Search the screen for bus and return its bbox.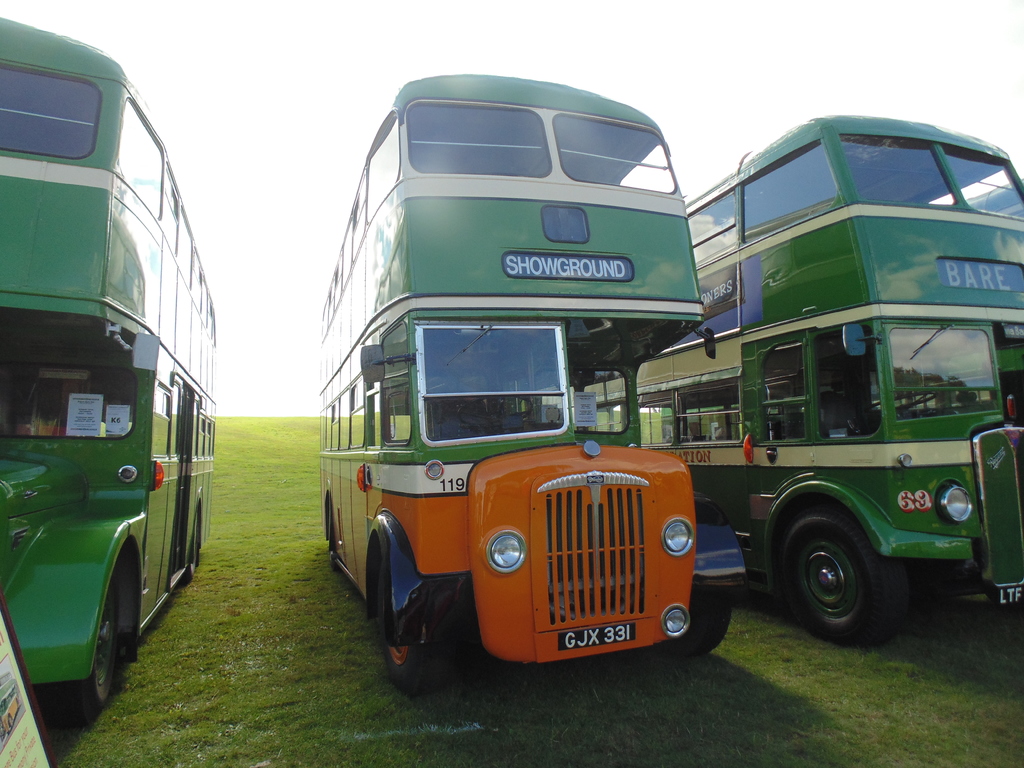
Found: bbox(315, 66, 749, 701).
